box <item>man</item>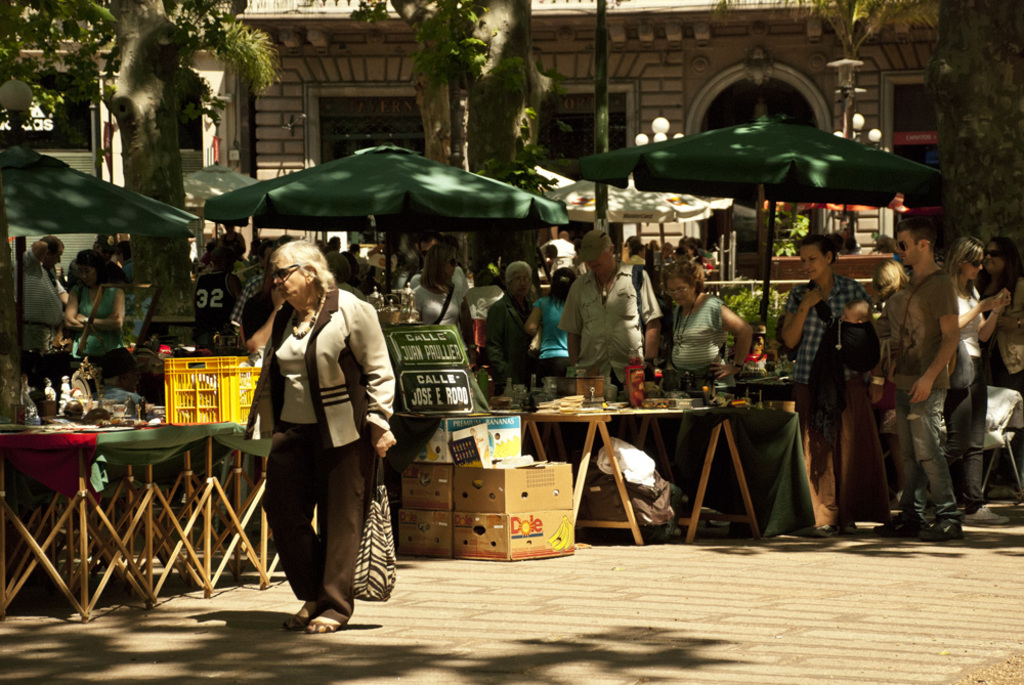
[15, 232, 71, 359]
